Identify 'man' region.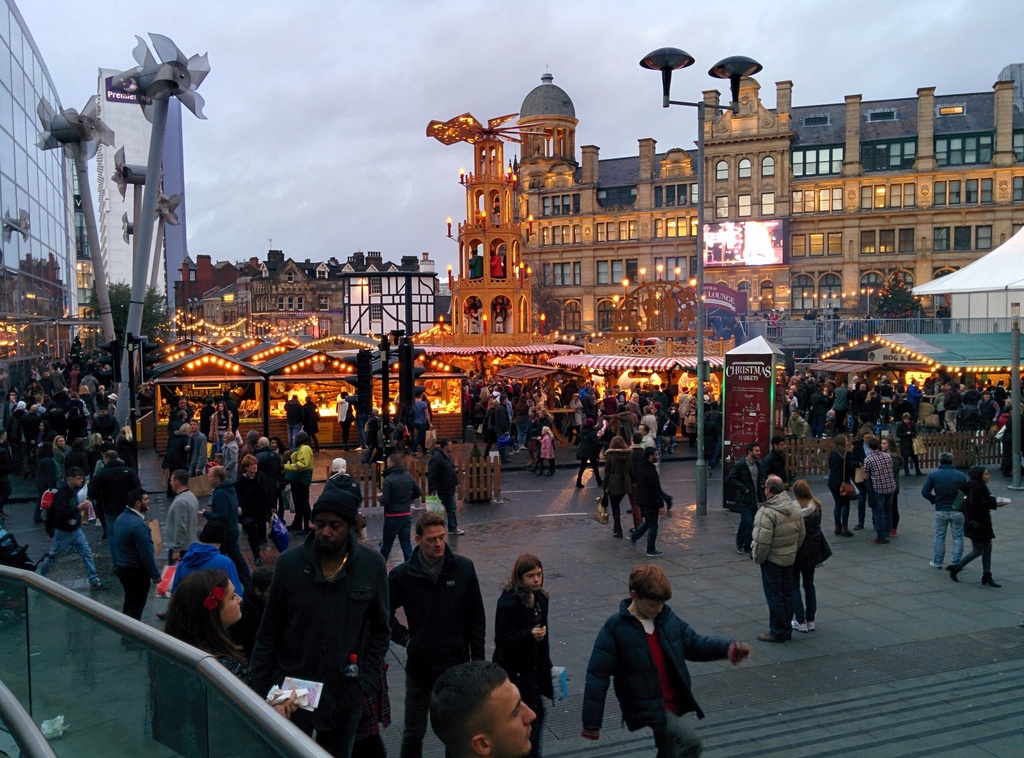
Region: 726/435/770/558.
